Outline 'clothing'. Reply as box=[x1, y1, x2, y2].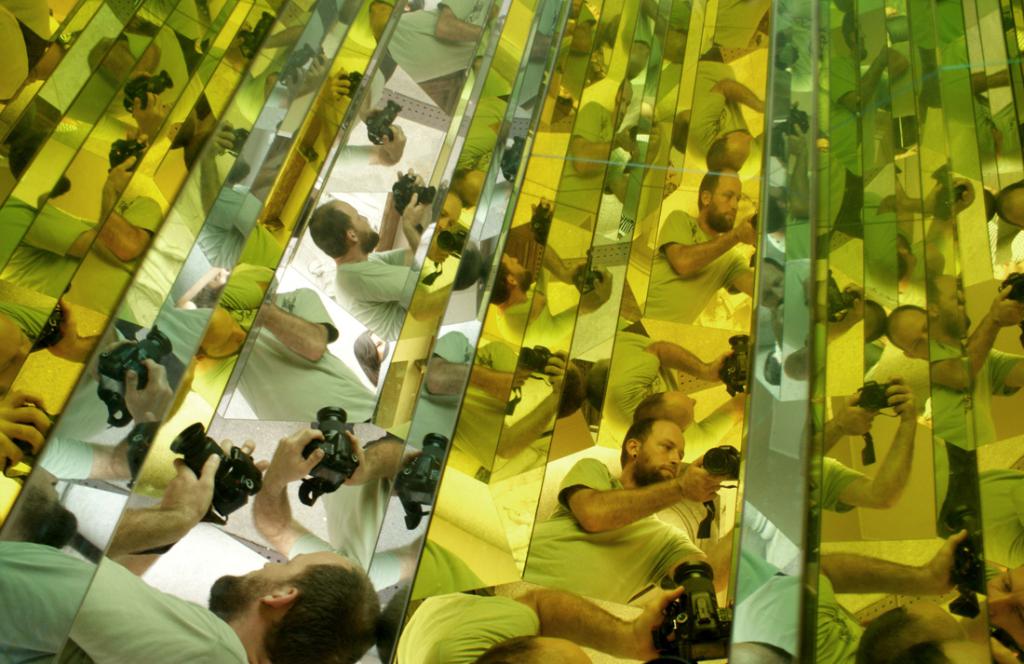
box=[529, 455, 697, 604].
